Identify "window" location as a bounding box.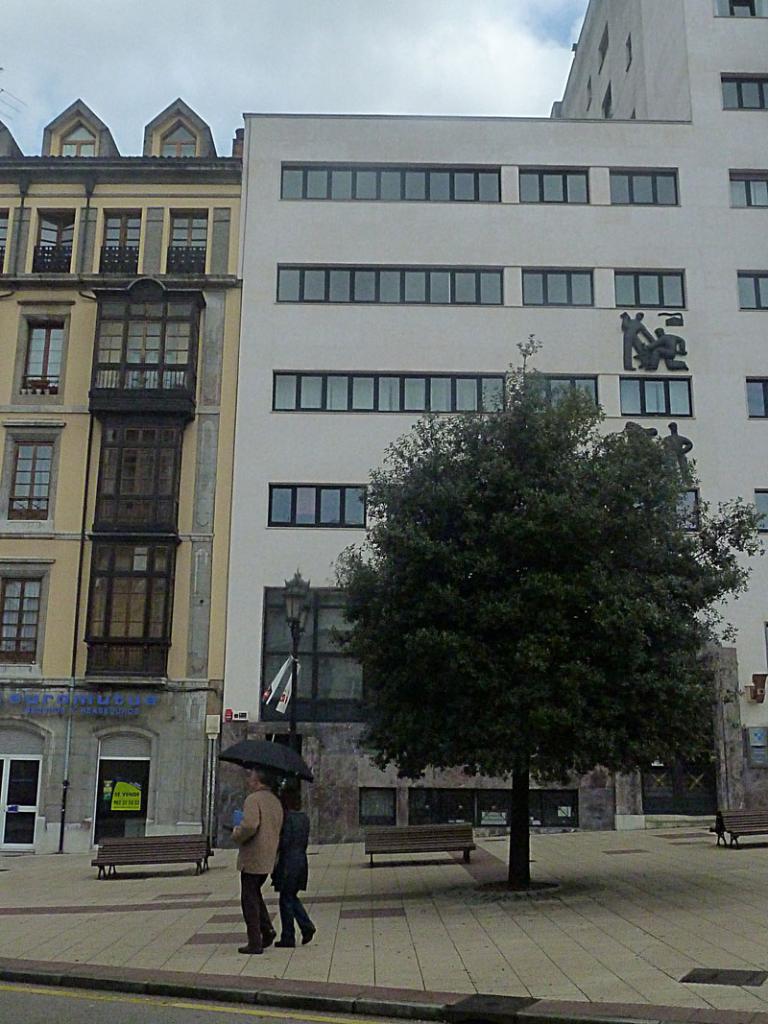
left=22, top=314, right=66, bottom=396.
